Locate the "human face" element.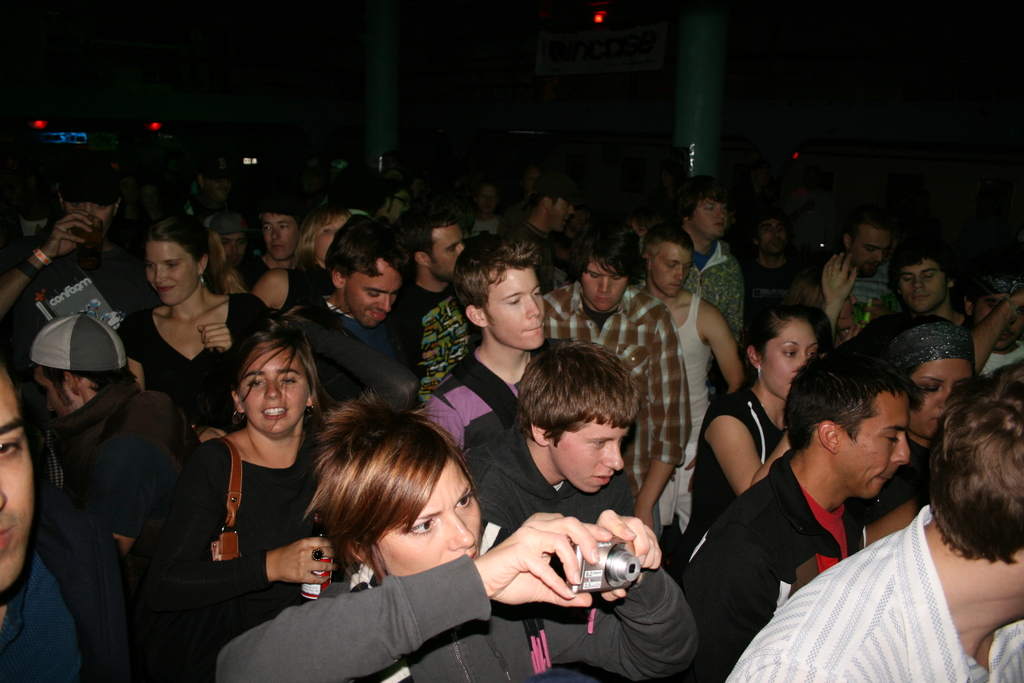
Element bbox: <bbox>544, 194, 577, 239</bbox>.
